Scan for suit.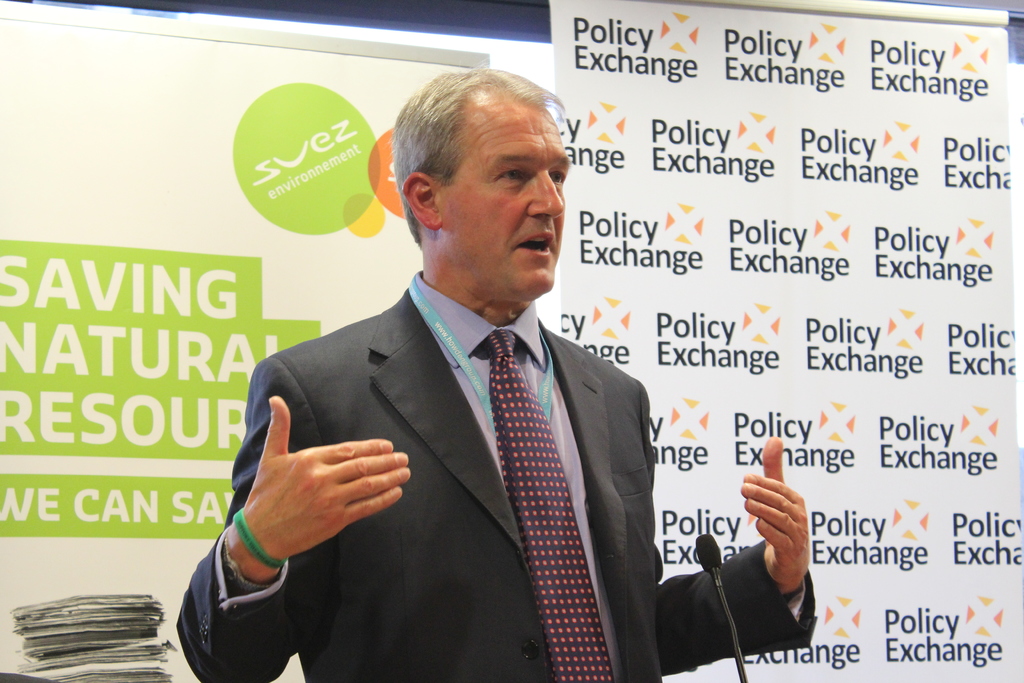
Scan result: [left=186, top=257, right=744, bottom=682].
